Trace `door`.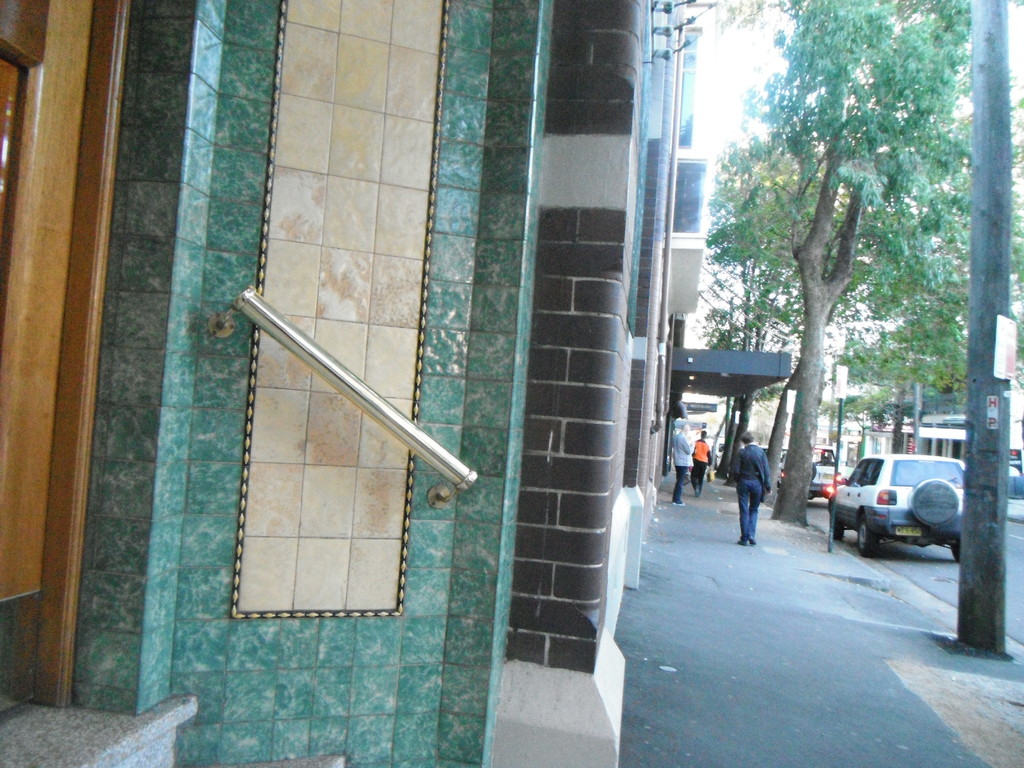
Traced to {"x1": 0, "y1": 0, "x2": 97, "y2": 717}.
